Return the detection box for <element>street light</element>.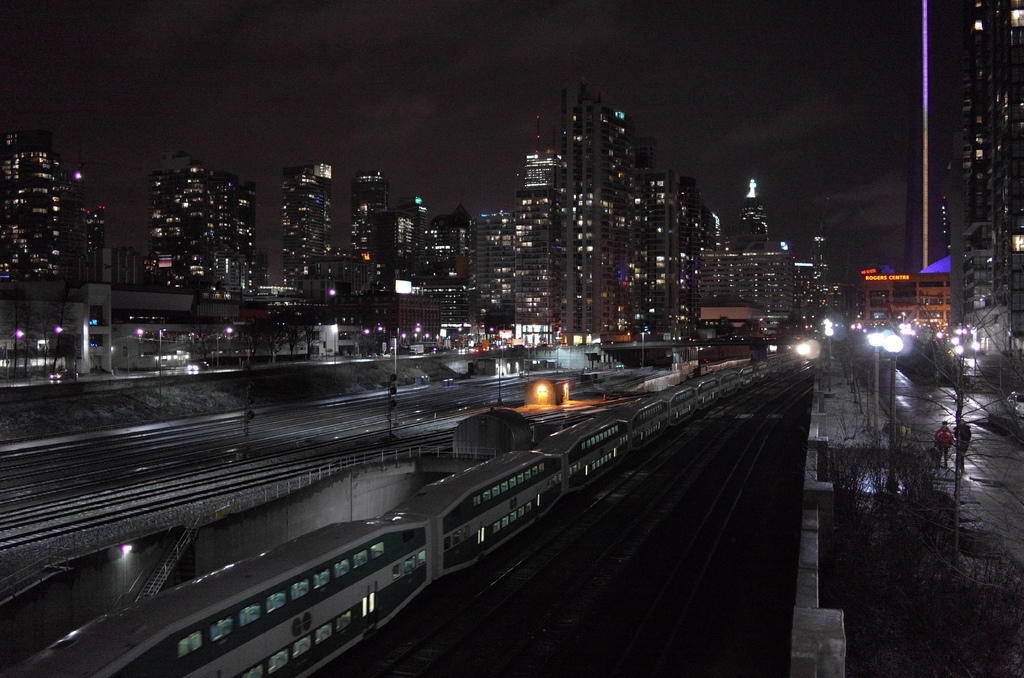
region(360, 328, 368, 355).
